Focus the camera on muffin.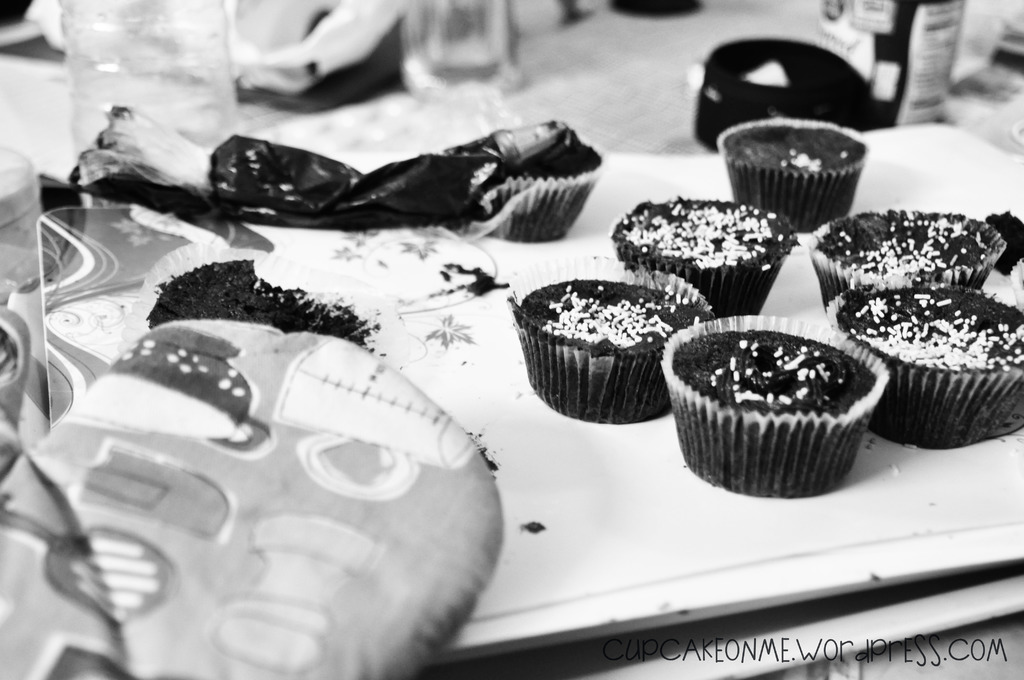
Focus region: Rect(606, 197, 799, 320).
